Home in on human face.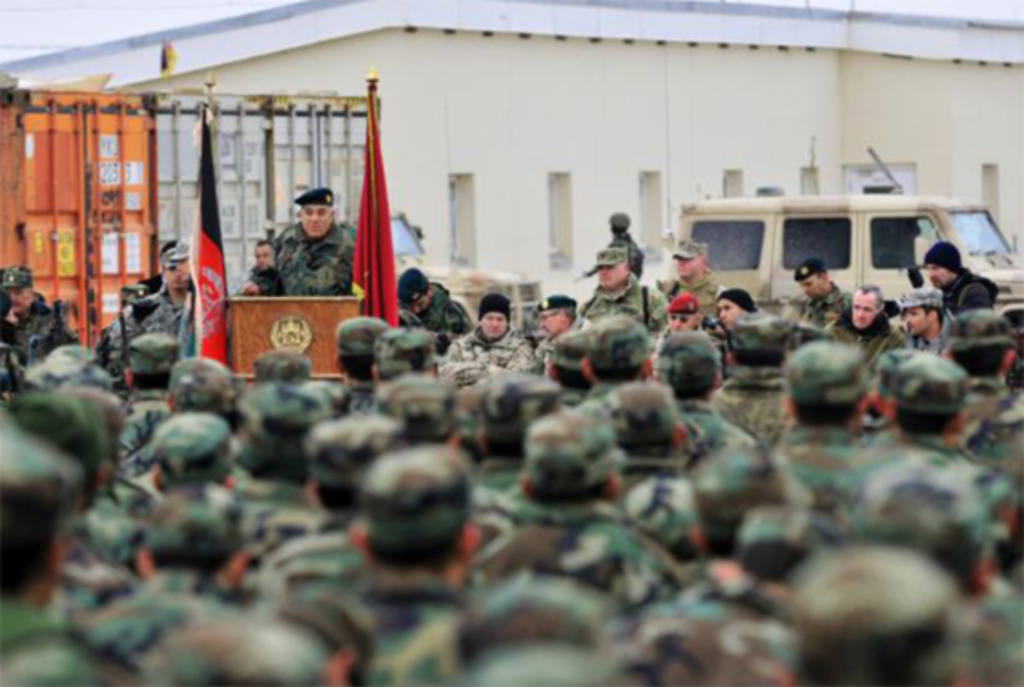
Homed in at (598,259,632,290).
